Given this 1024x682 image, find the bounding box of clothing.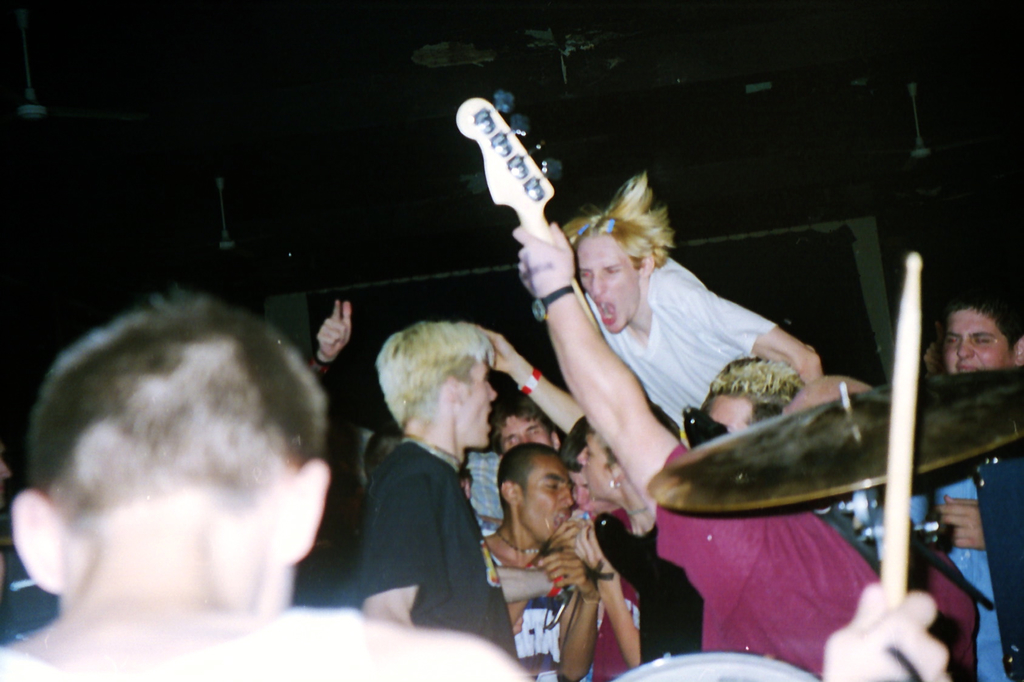
<region>454, 447, 504, 526</region>.
